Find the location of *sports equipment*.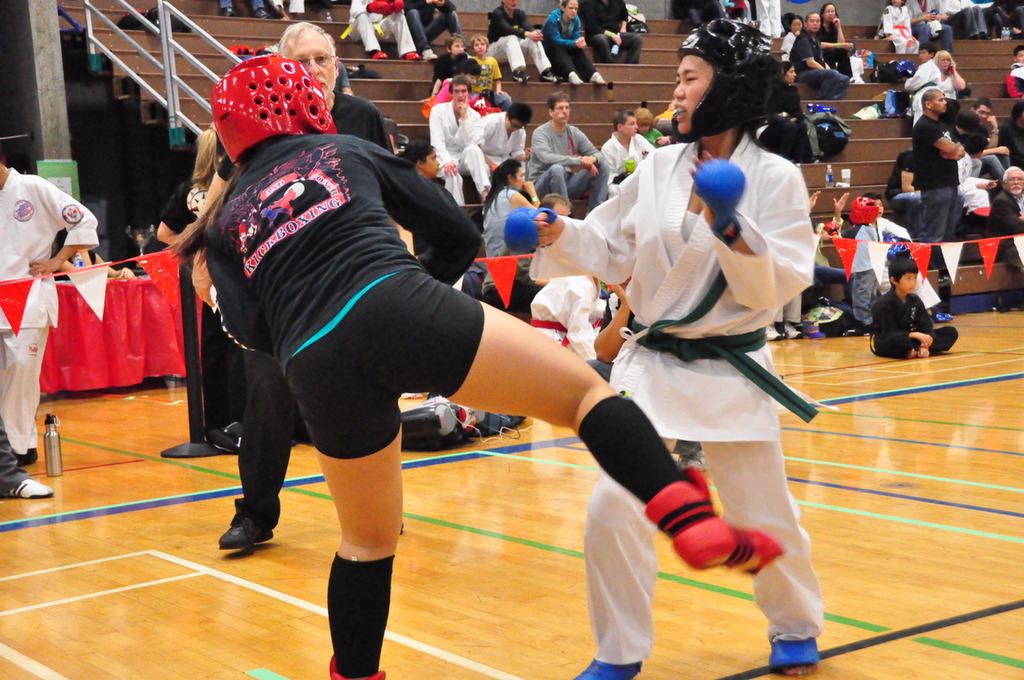
Location: (left=692, top=158, right=750, bottom=249).
